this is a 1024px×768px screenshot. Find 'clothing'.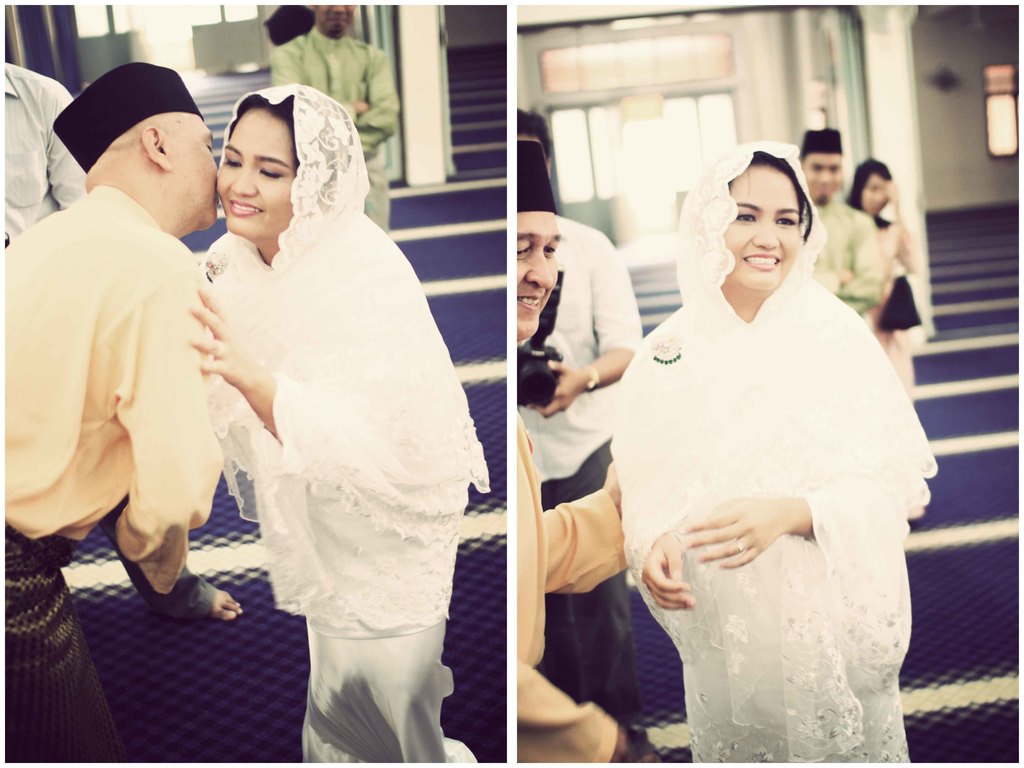
Bounding box: {"x1": 0, "y1": 177, "x2": 227, "y2": 763}.
